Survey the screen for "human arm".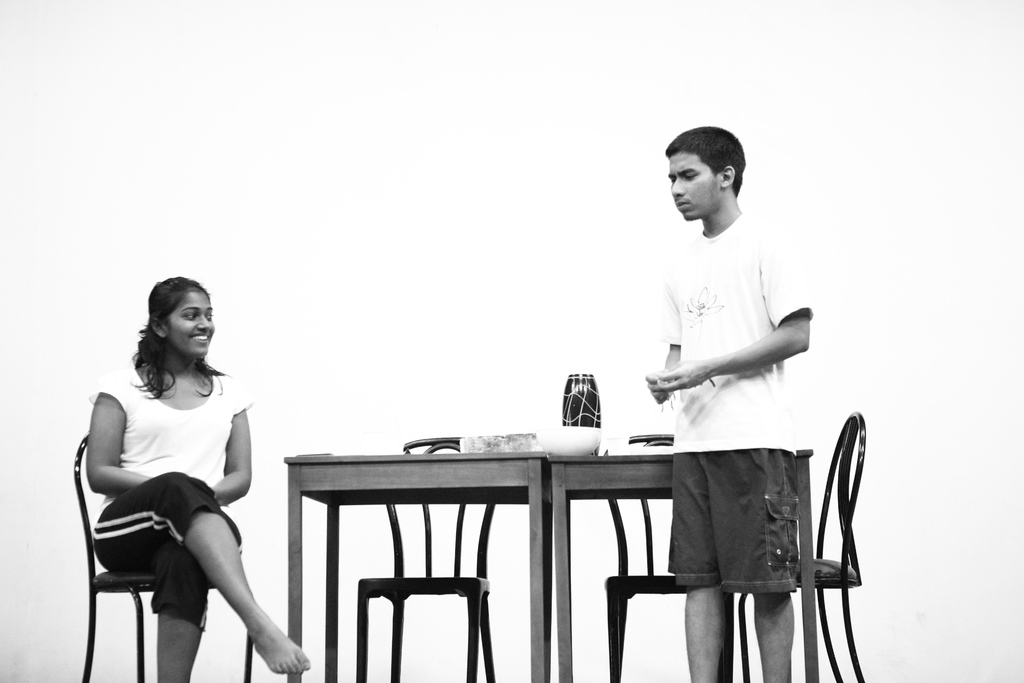
Survey found: 642 259 687 414.
